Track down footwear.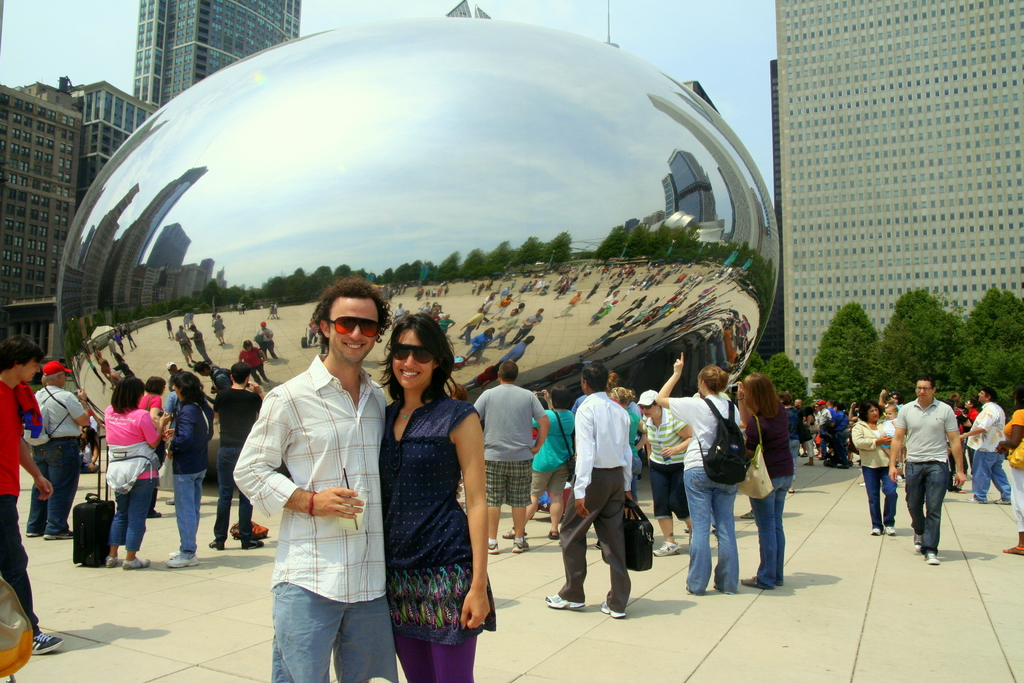
Tracked to (left=209, top=537, right=226, bottom=549).
